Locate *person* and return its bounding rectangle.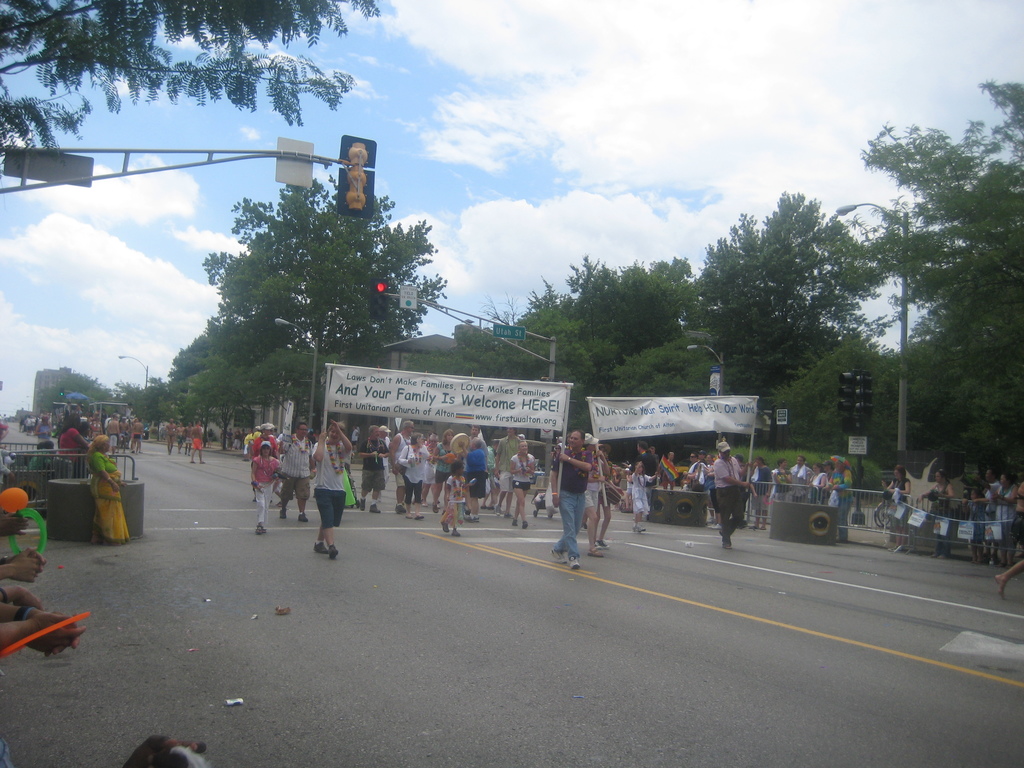
[left=918, top=471, right=956, bottom=560].
